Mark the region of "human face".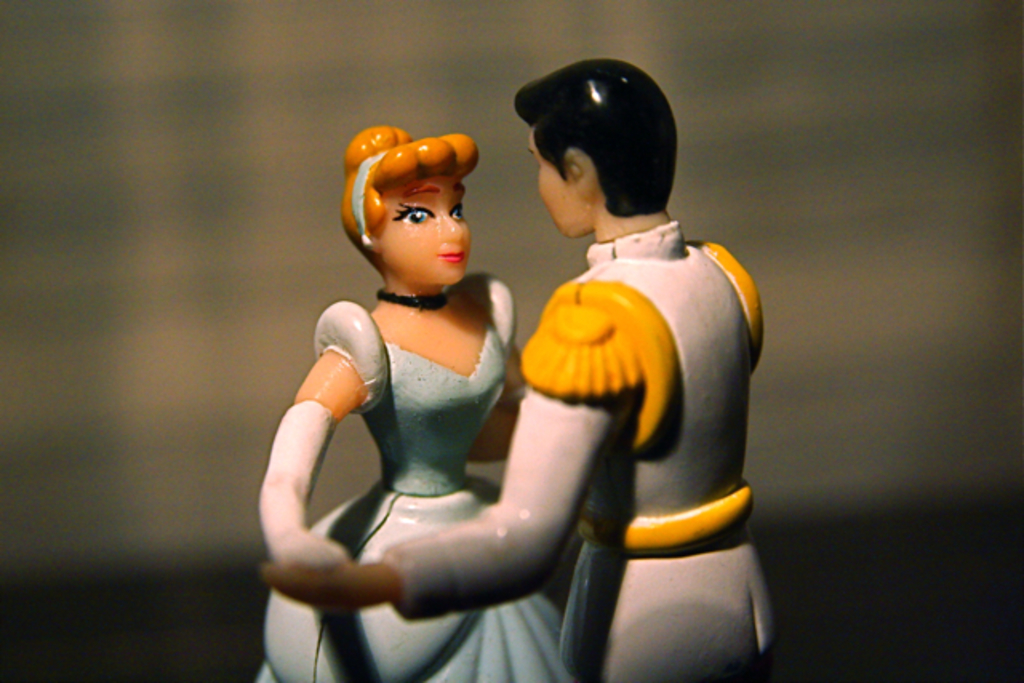
Region: box=[512, 69, 688, 245].
